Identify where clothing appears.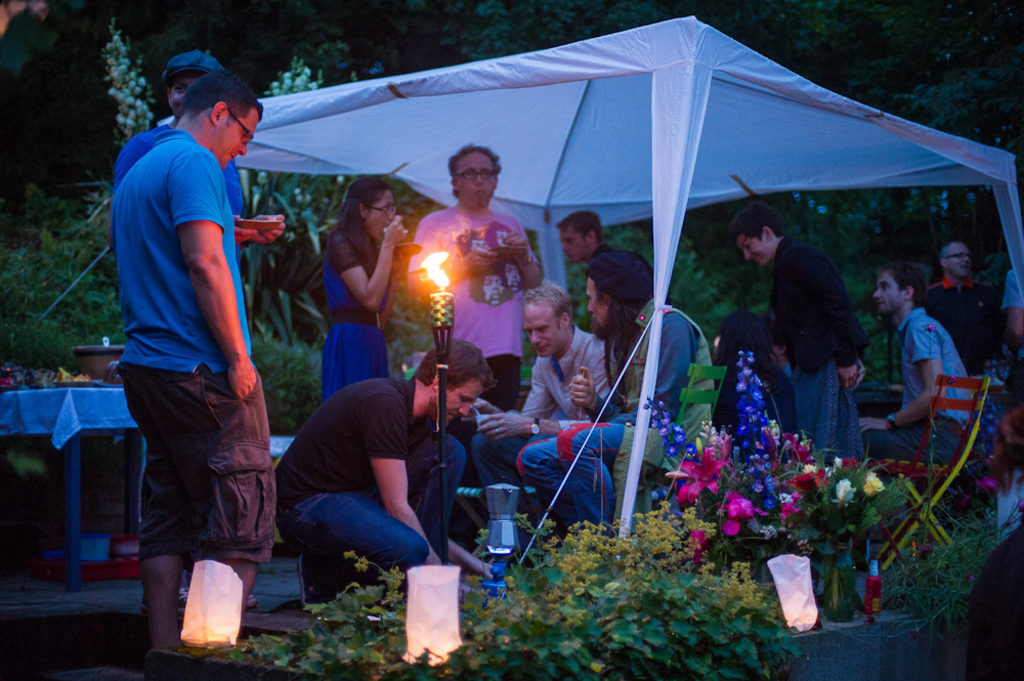
Appears at region(765, 241, 869, 481).
